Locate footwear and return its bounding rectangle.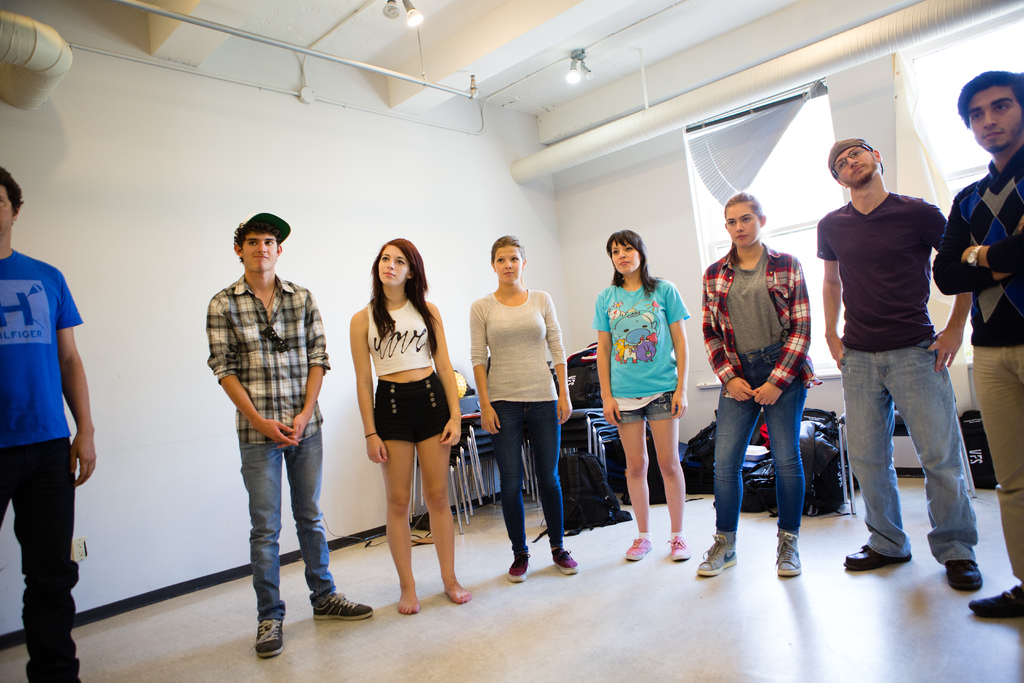
detection(936, 554, 978, 591).
